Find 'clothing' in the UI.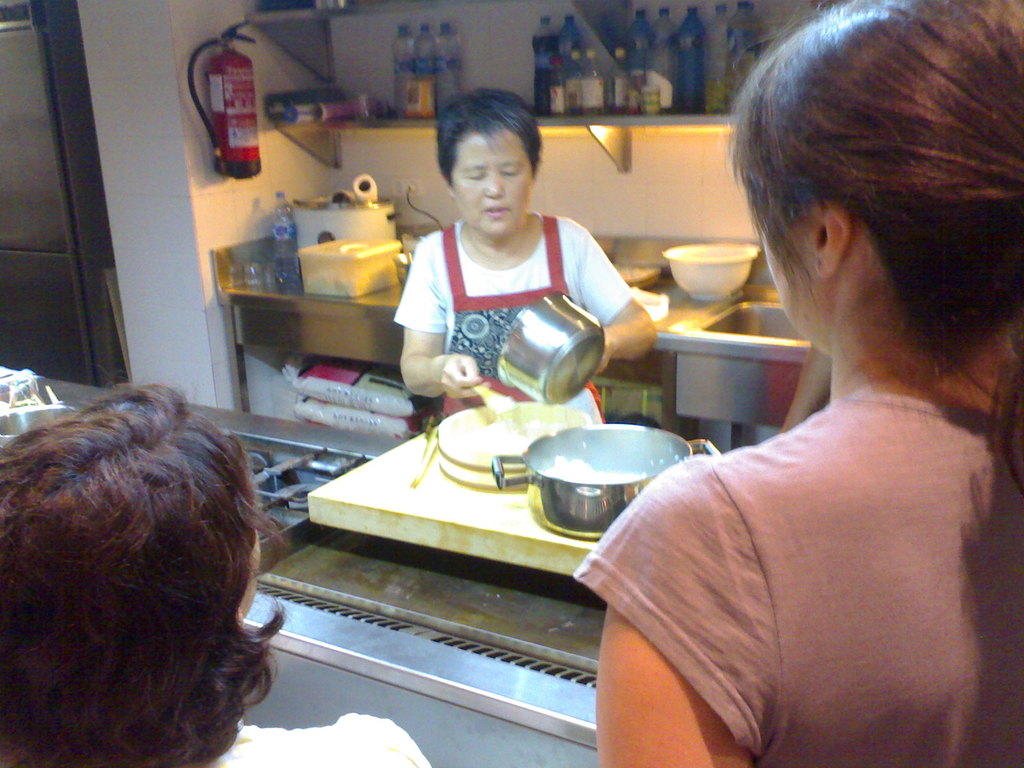
UI element at (x1=558, y1=389, x2=1023, y2=767).
